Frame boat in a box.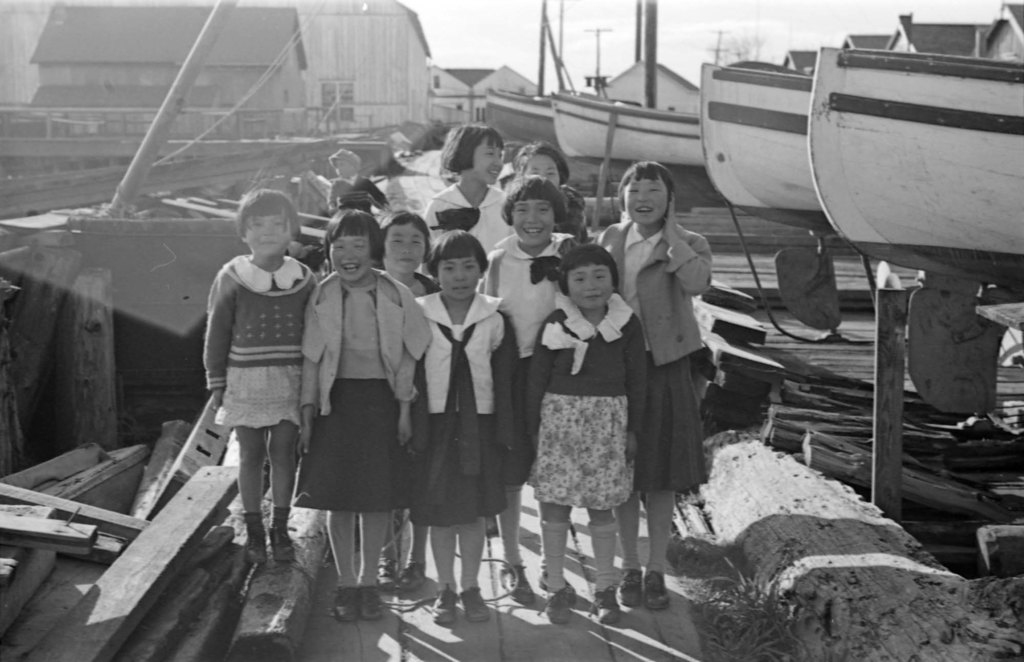
locate(719, 0, 1020, 335).
